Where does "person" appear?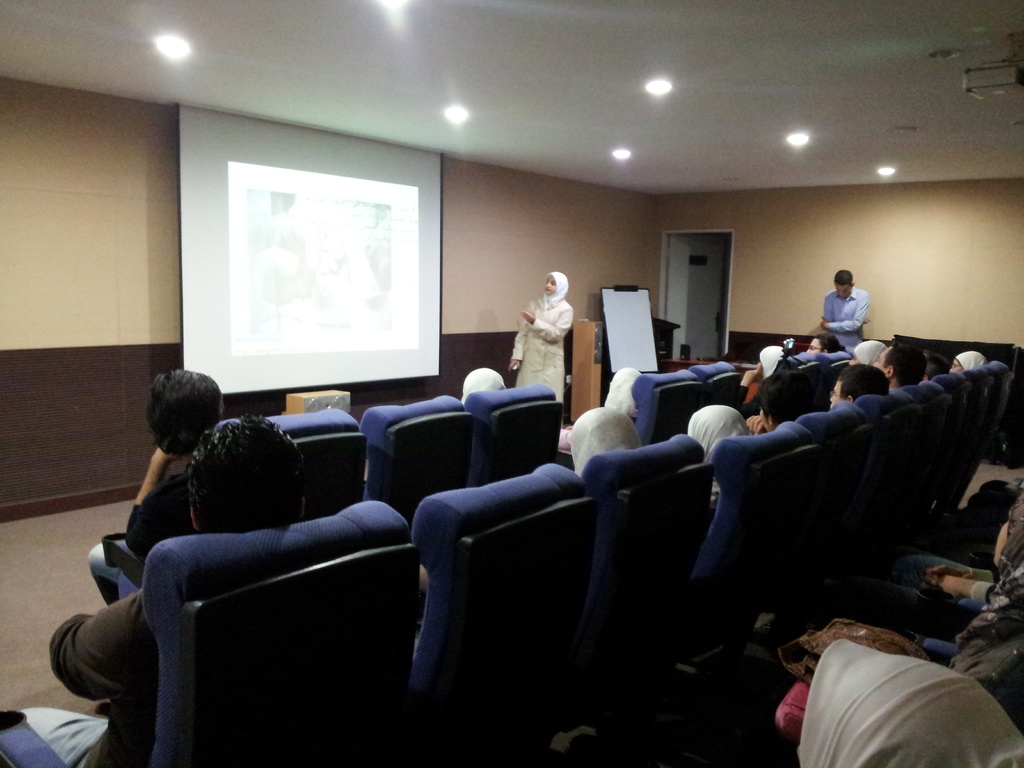
Appears at left=84, top=362, right=226, bottom=607.
